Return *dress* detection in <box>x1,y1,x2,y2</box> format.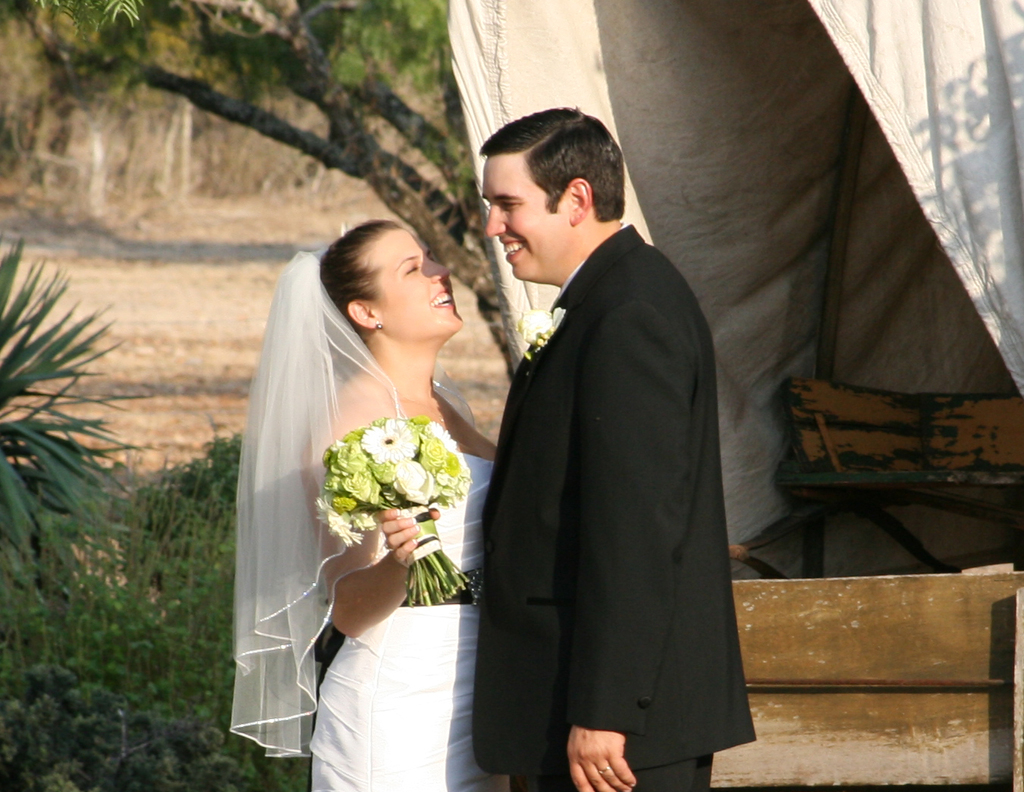
<box>310,451,509,791</box>.
